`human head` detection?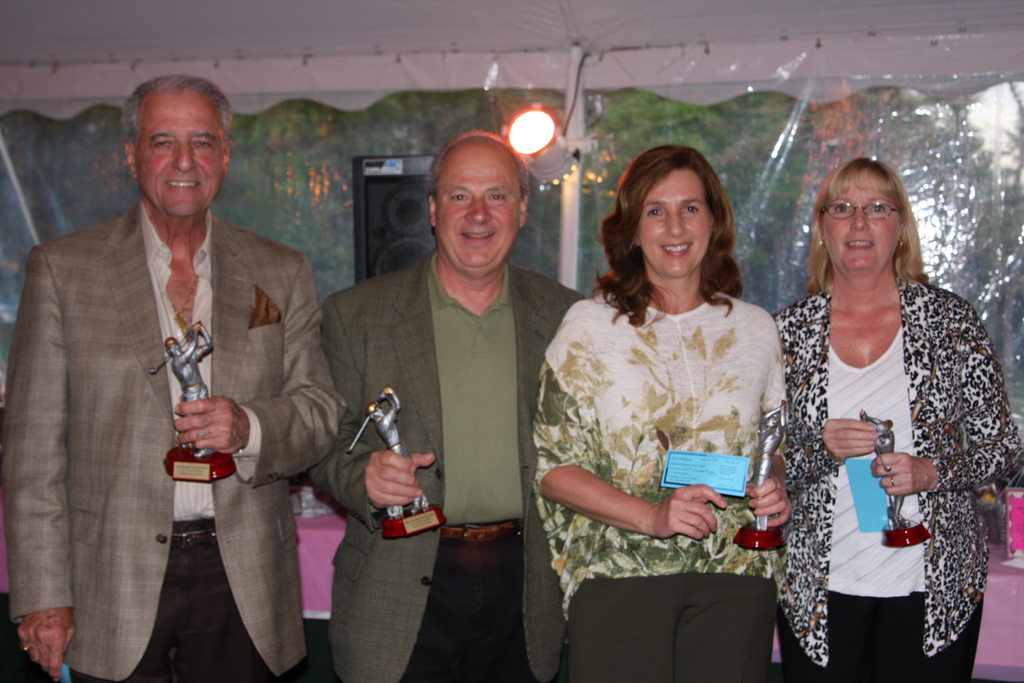
BBox(429, 131, 529, 278)
